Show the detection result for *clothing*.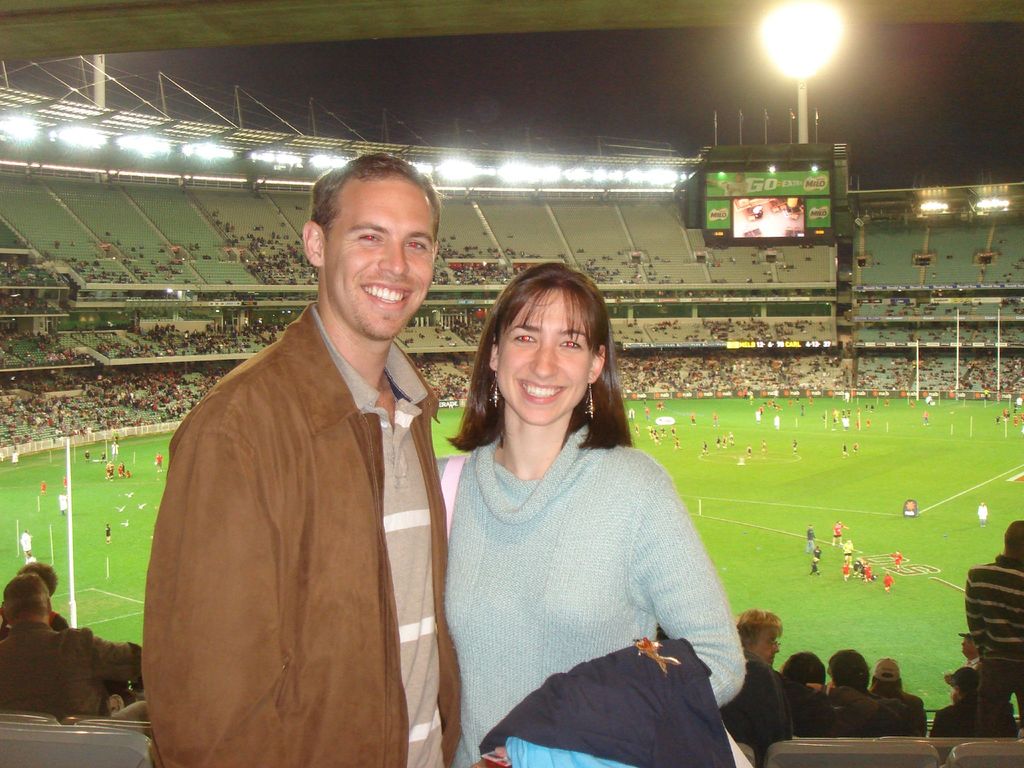
502 736 637 767.
